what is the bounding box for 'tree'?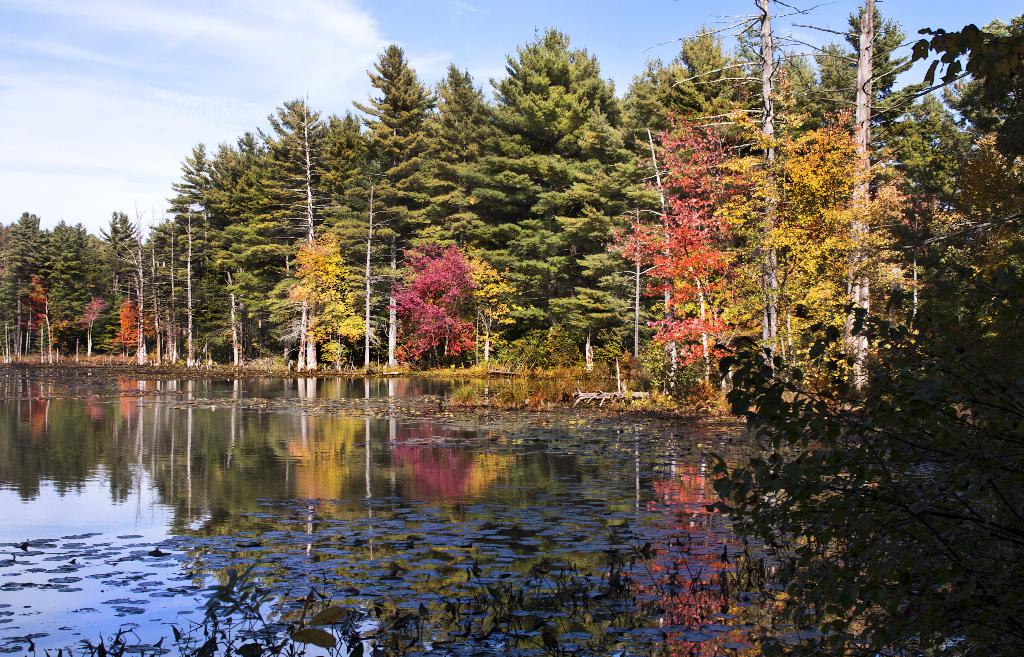
bbox=[0, 535, 702, 656].
